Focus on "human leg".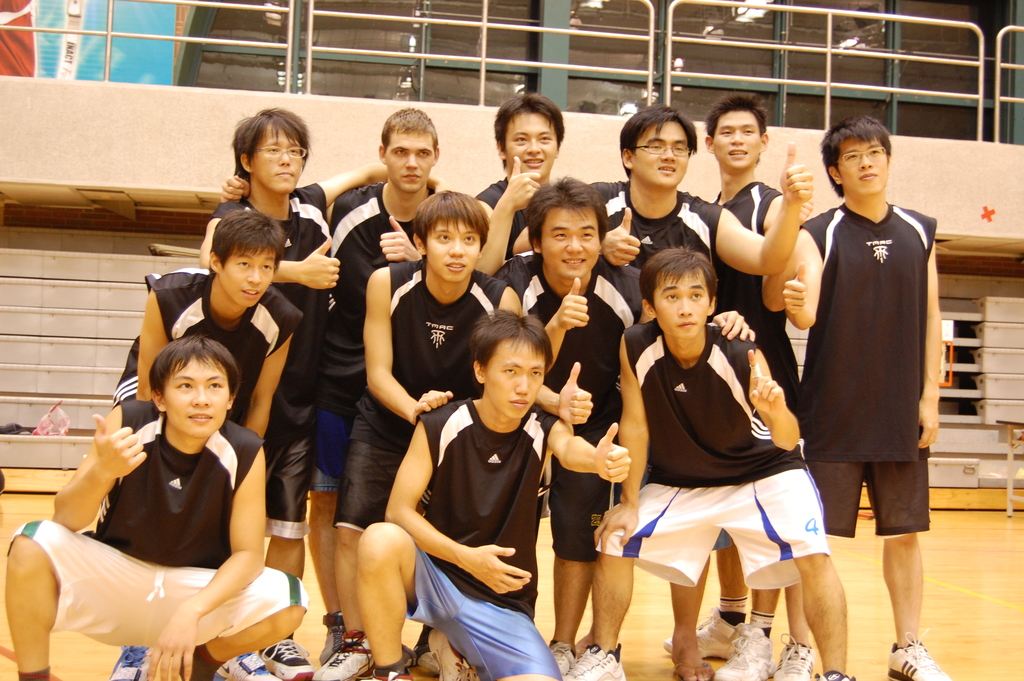
Focused at 879, 539, 952, 680.
